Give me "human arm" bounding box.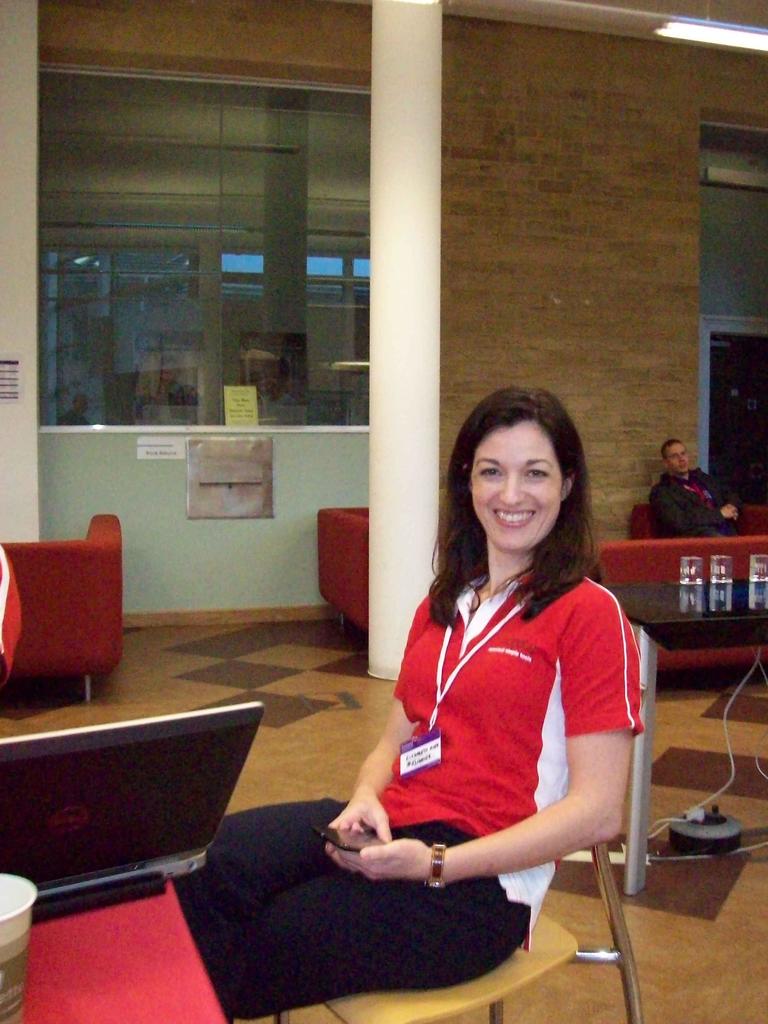
locate(649, 483, 739, 532).
